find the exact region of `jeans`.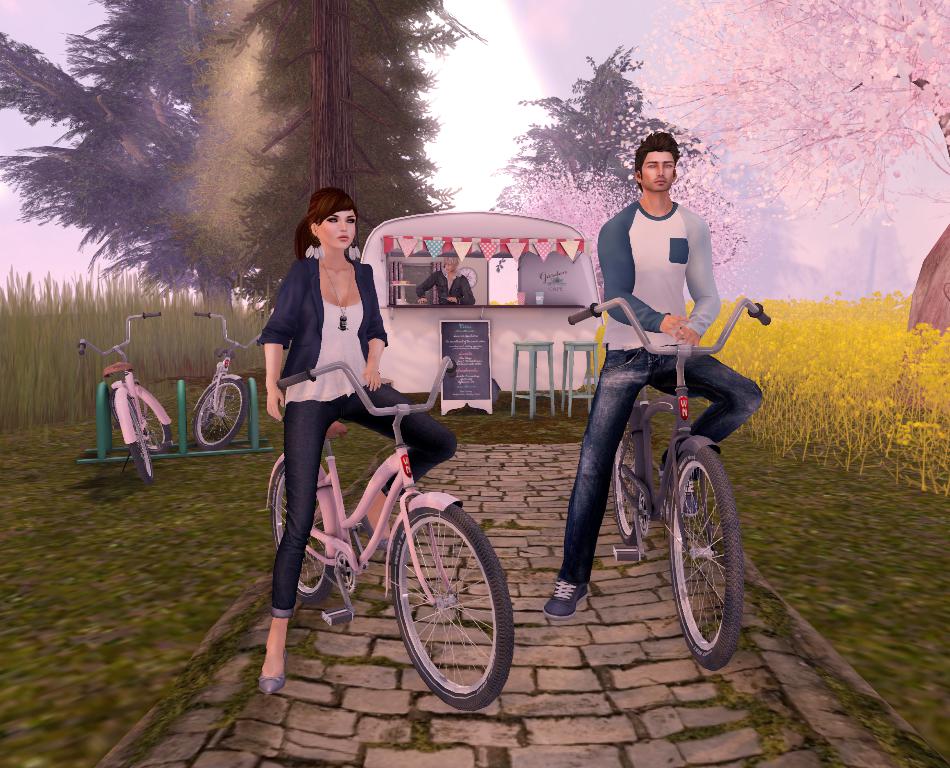
Exact region: [271, 383, 461, 618].
